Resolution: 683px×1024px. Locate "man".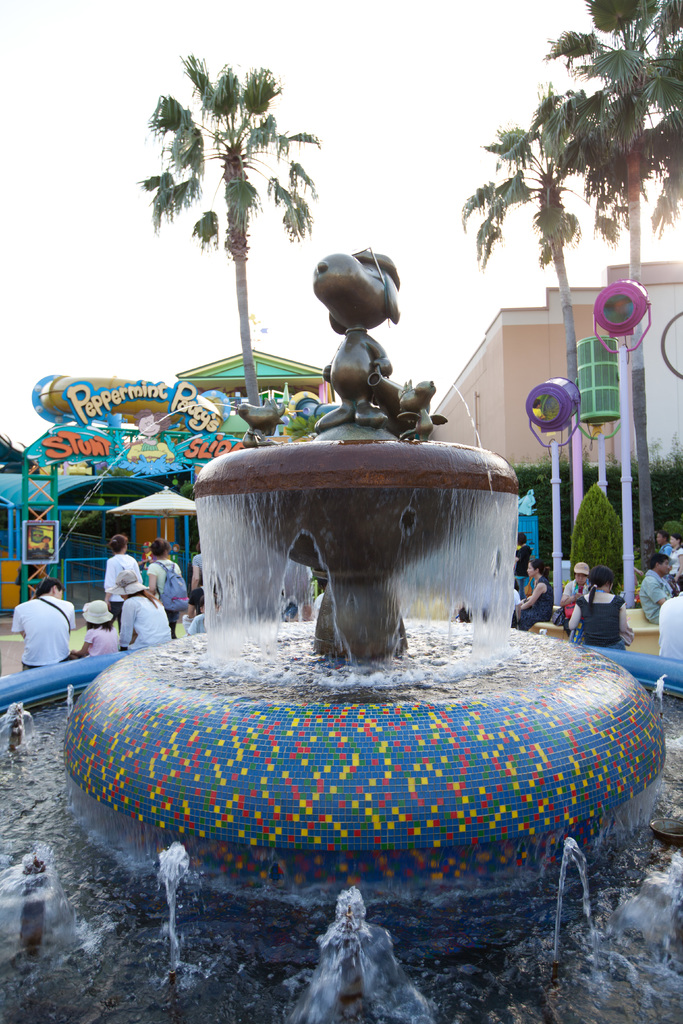
locate(638, 552, 677, 620).
